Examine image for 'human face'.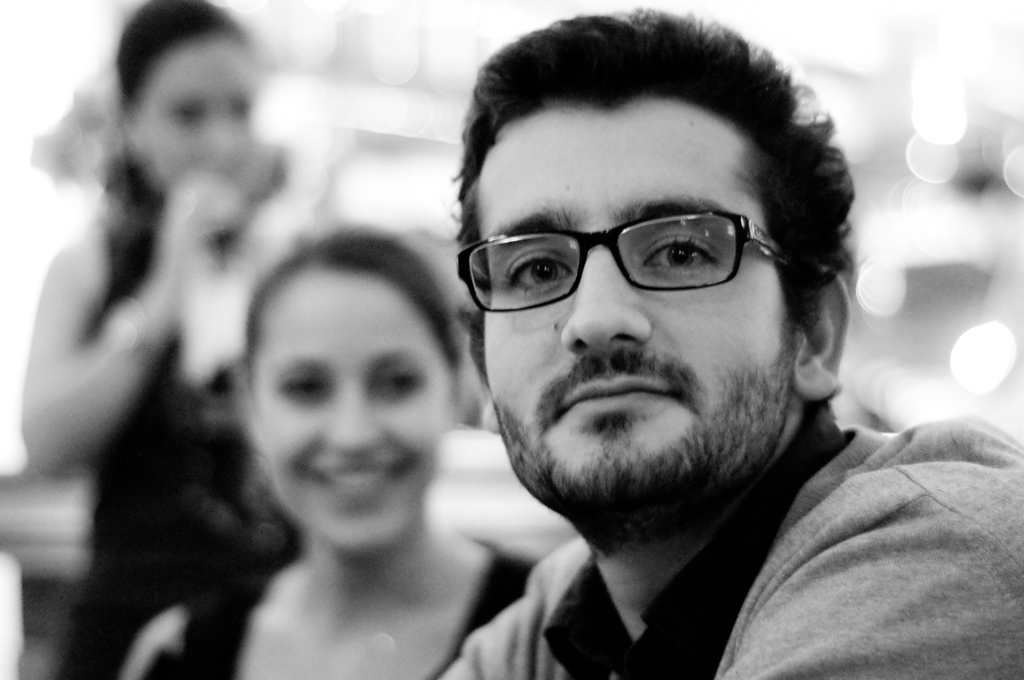
Examination result: detection(479, 101, 788, 526).
